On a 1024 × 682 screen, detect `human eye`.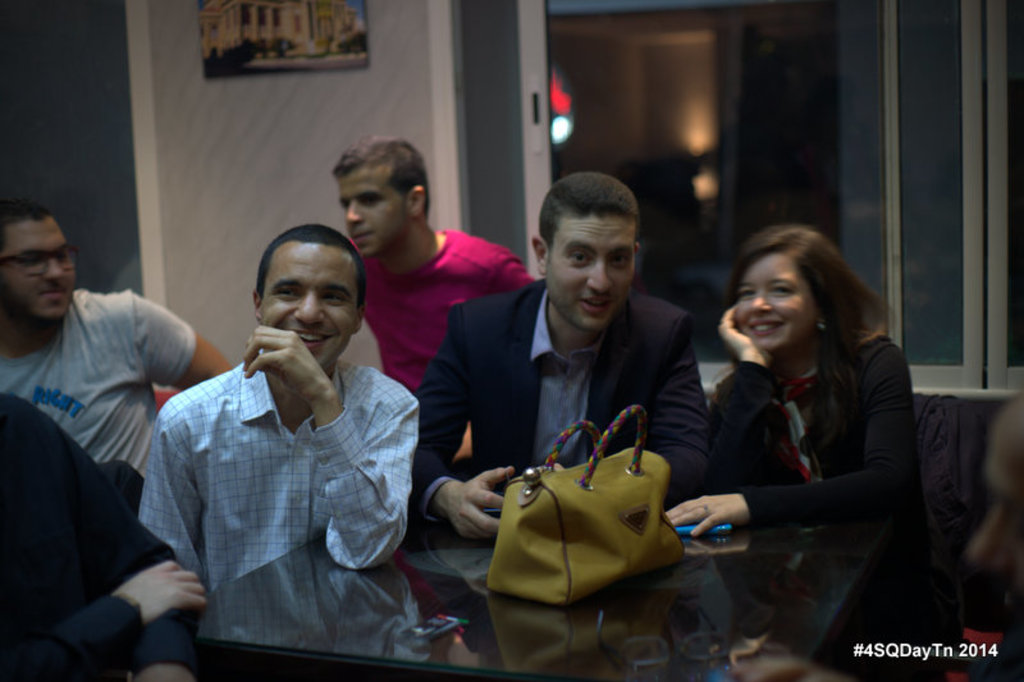
box=[270, 283, 301, 302].
